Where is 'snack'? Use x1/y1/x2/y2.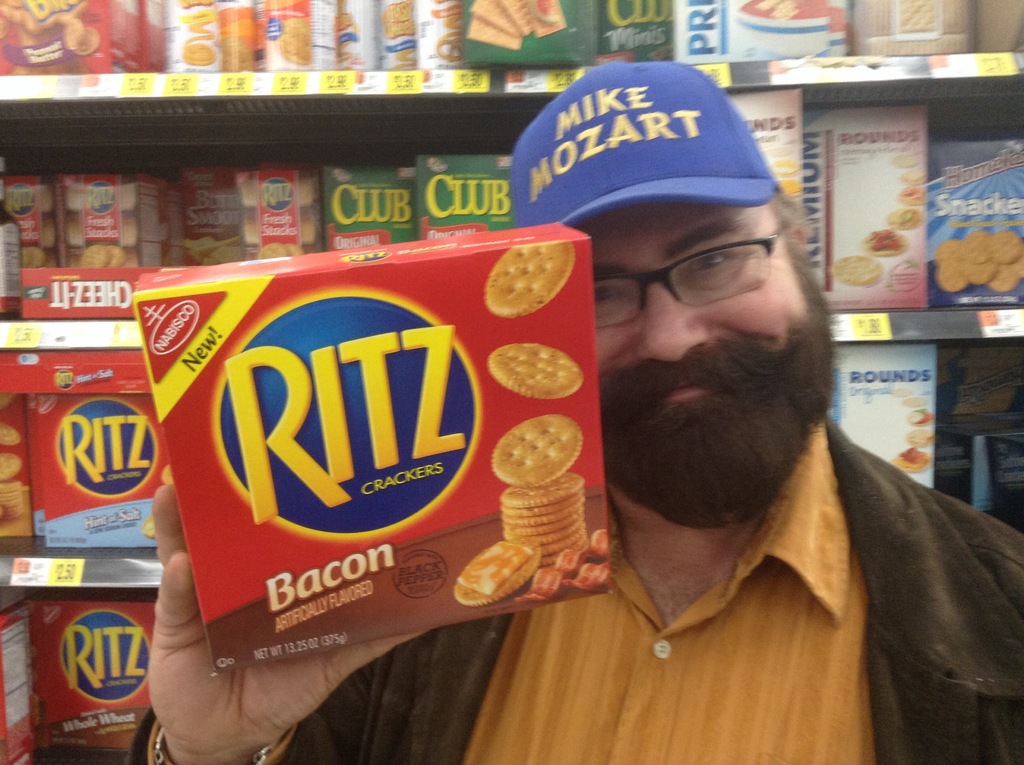
438/32/463/61.
